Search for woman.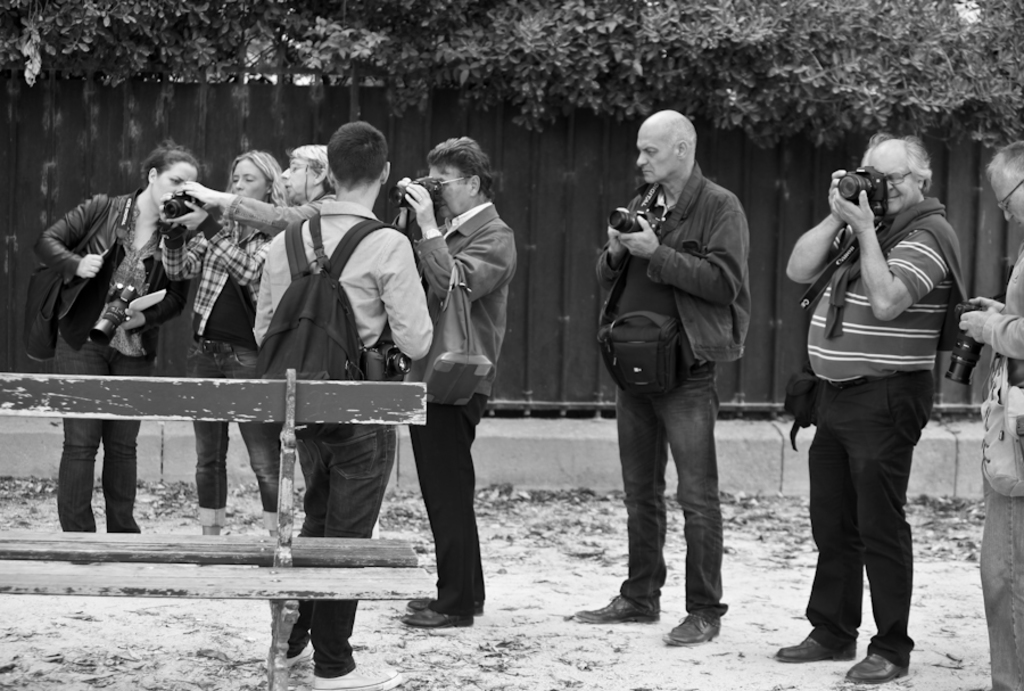
Found at region(35, 143, 203, 566).
